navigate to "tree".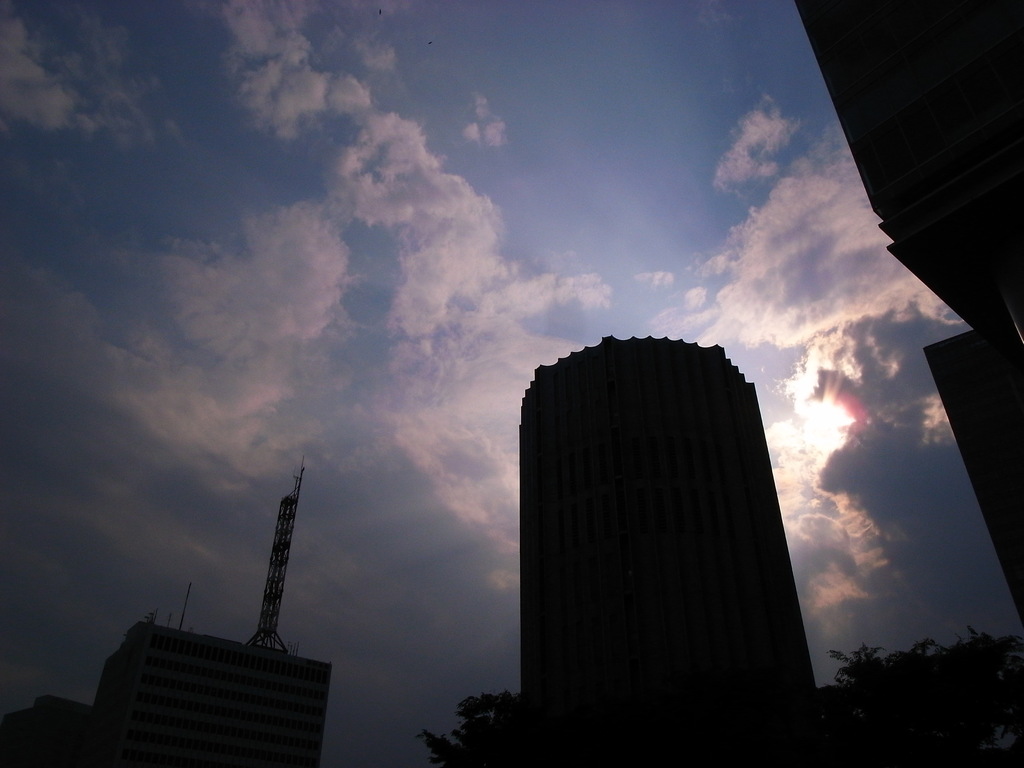
Navigation target: 419:691:522:767.
